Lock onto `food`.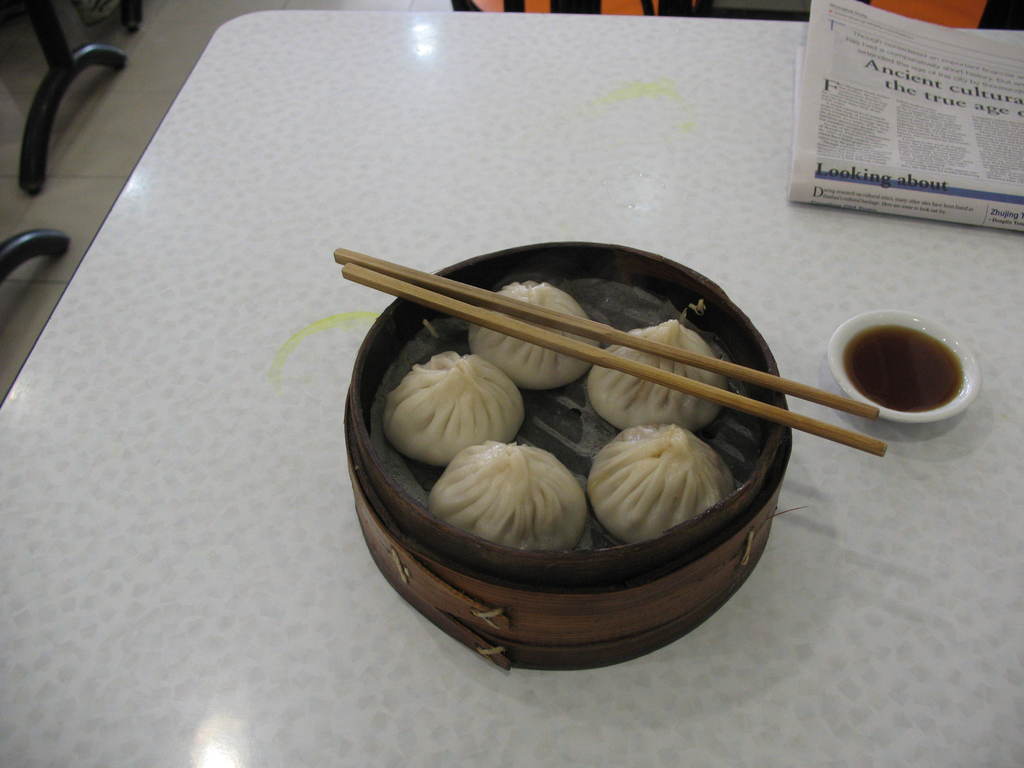
Locked: box(591, 426, 733, 548).
